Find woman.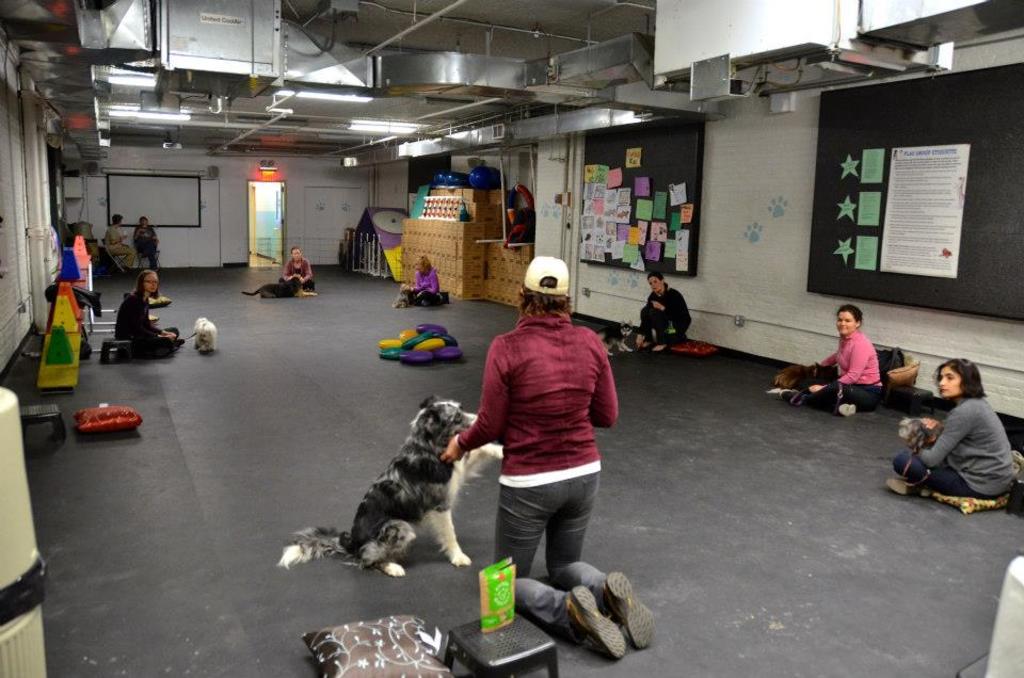
[left=779, top=302, right=885, bottom=424].
